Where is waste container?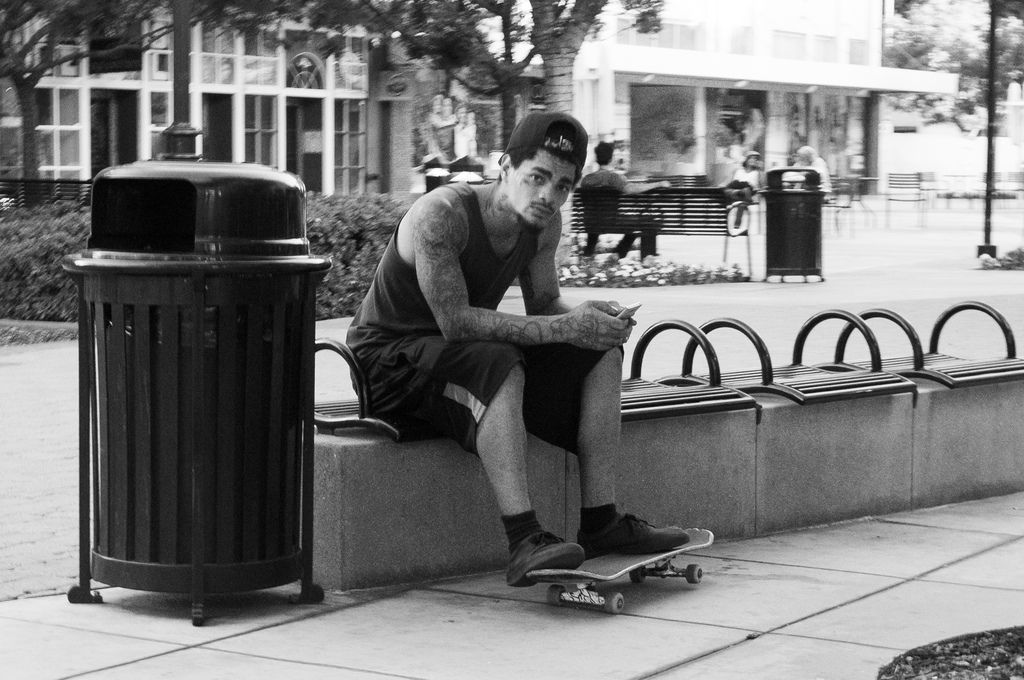
758 164 837 285.
